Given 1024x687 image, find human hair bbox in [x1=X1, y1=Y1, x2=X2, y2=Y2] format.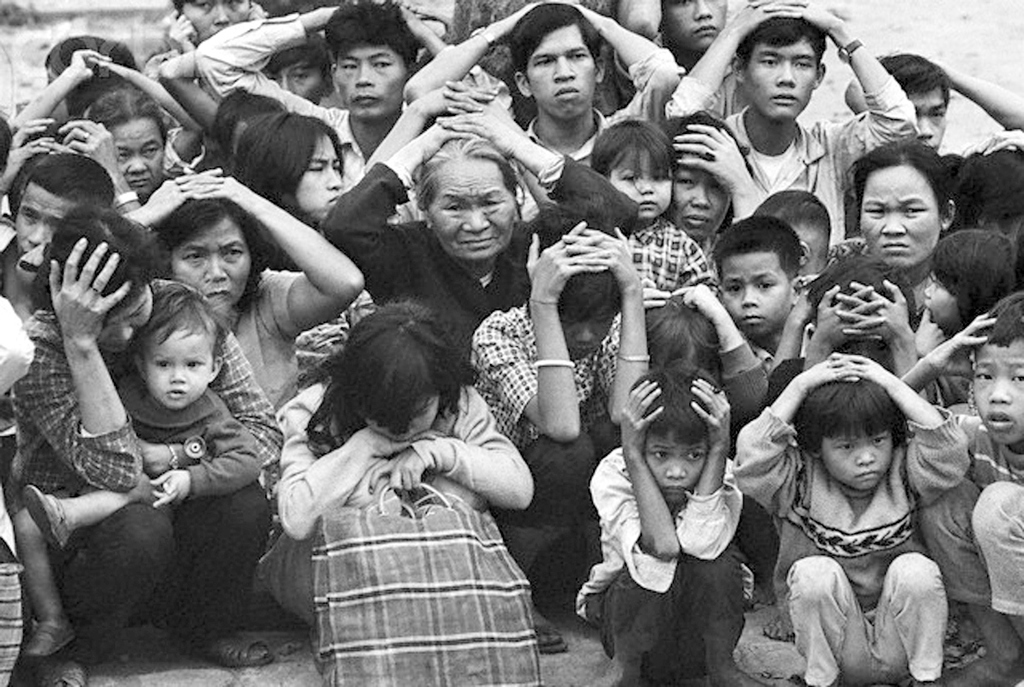
[x1=14, y1=149, x2=118, y2=262].
